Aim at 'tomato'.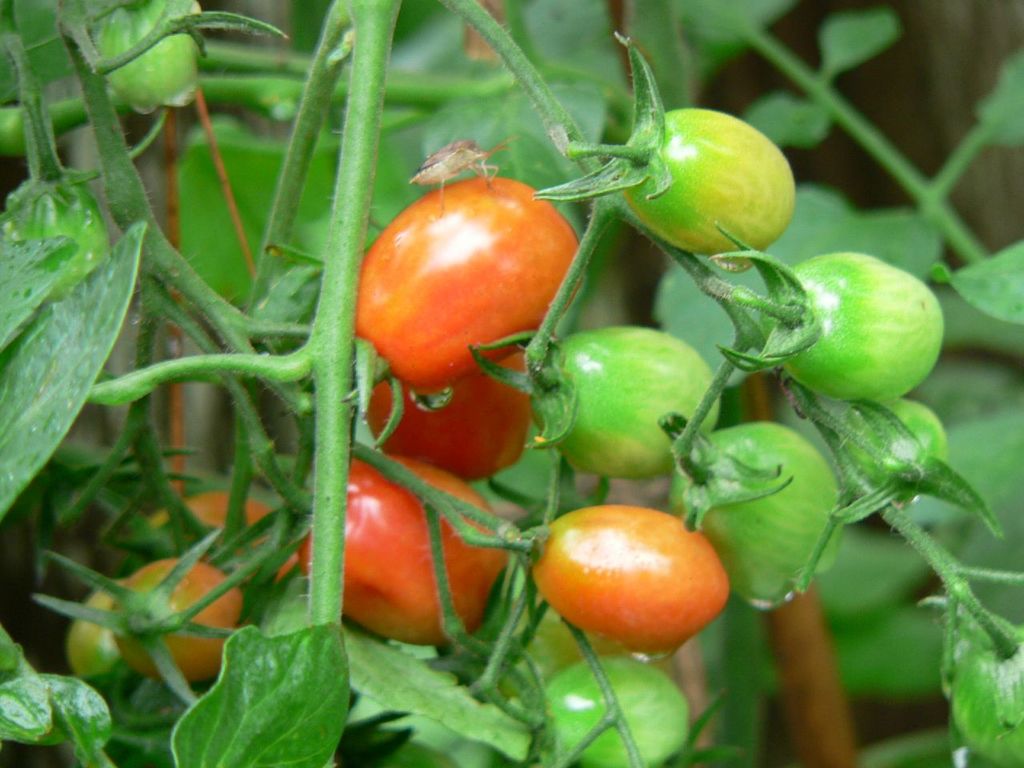
Aimed at bbox=(525, 502, 731, 650).
